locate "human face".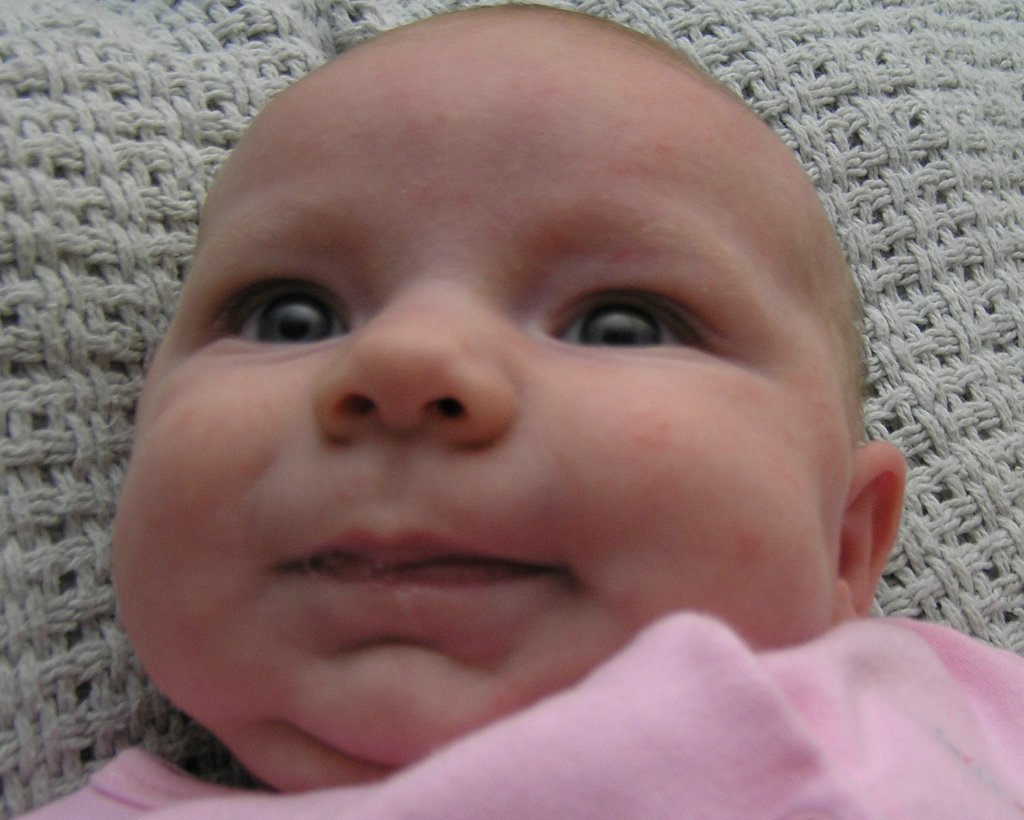
Bounding box: (left=109, top=7, right=845, bottom=794).
